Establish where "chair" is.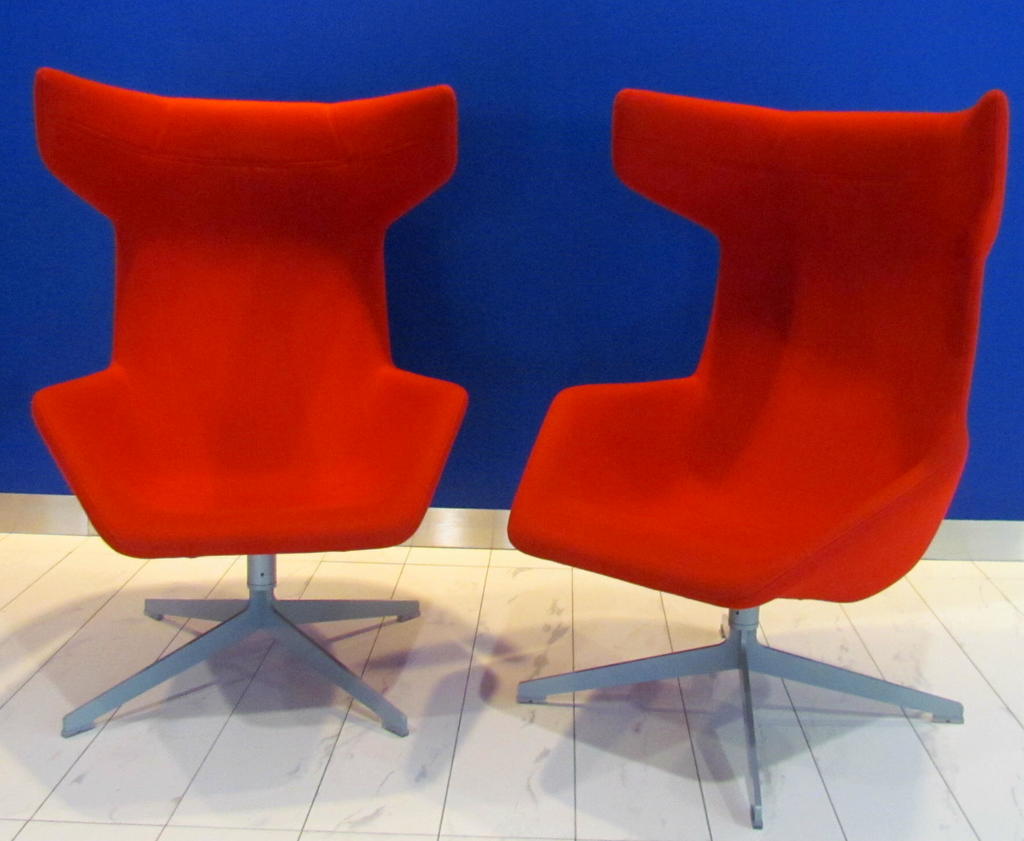
Established at region(501, 89, 1011, 829).
